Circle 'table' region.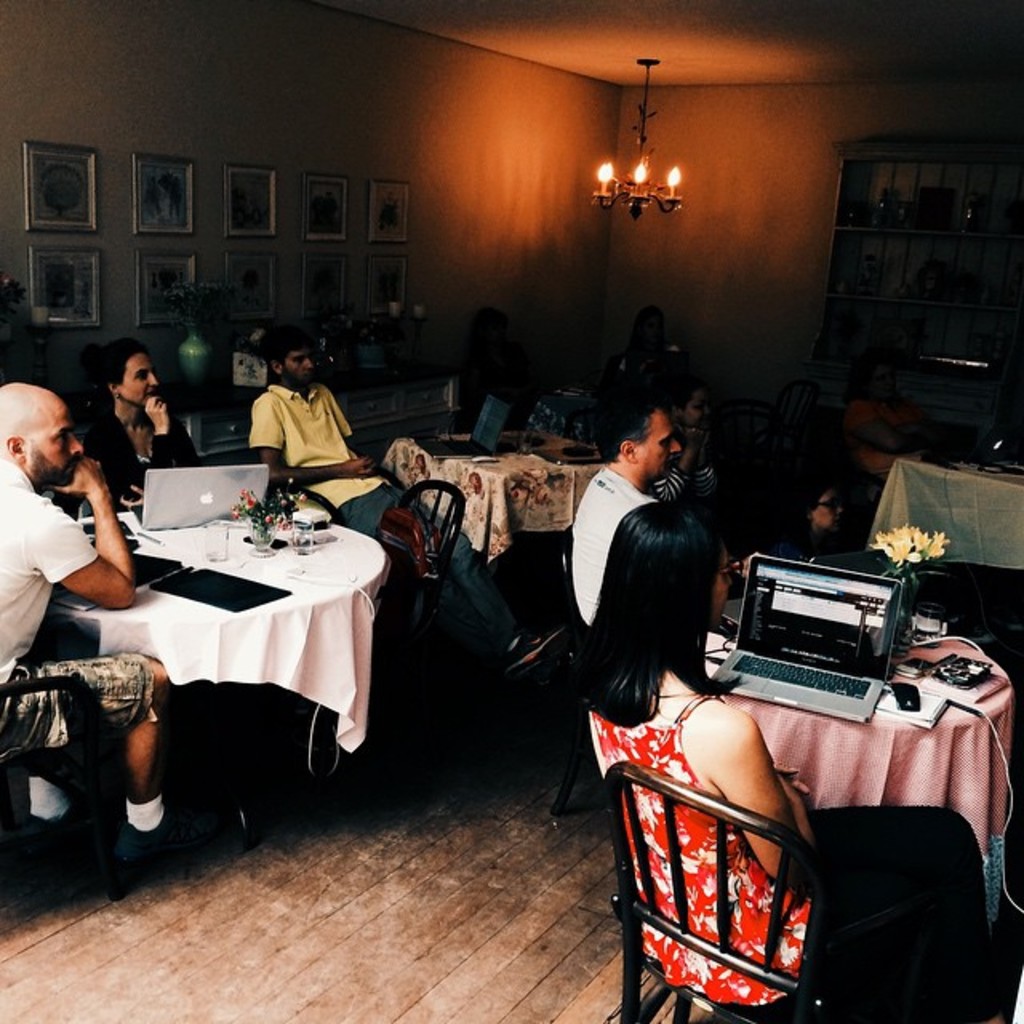
Region: bbox=[386, 427, 605, 568].
